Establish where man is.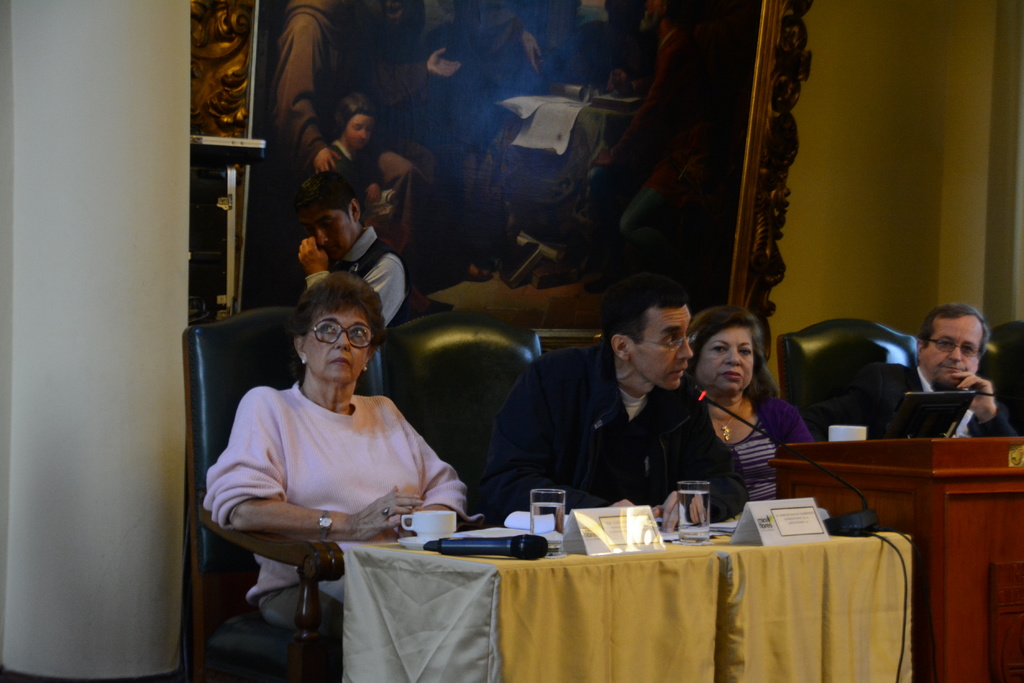
Established at <box>880,306,1023,449</box>.
